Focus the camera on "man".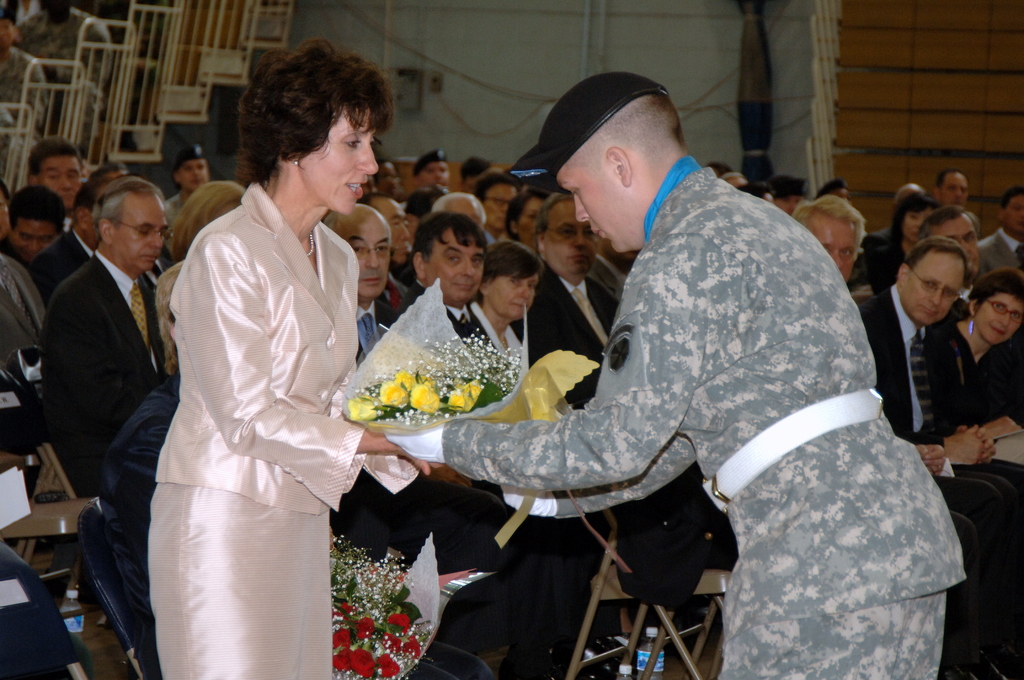
Focus region: bbox(379, 70, 965, 679).
